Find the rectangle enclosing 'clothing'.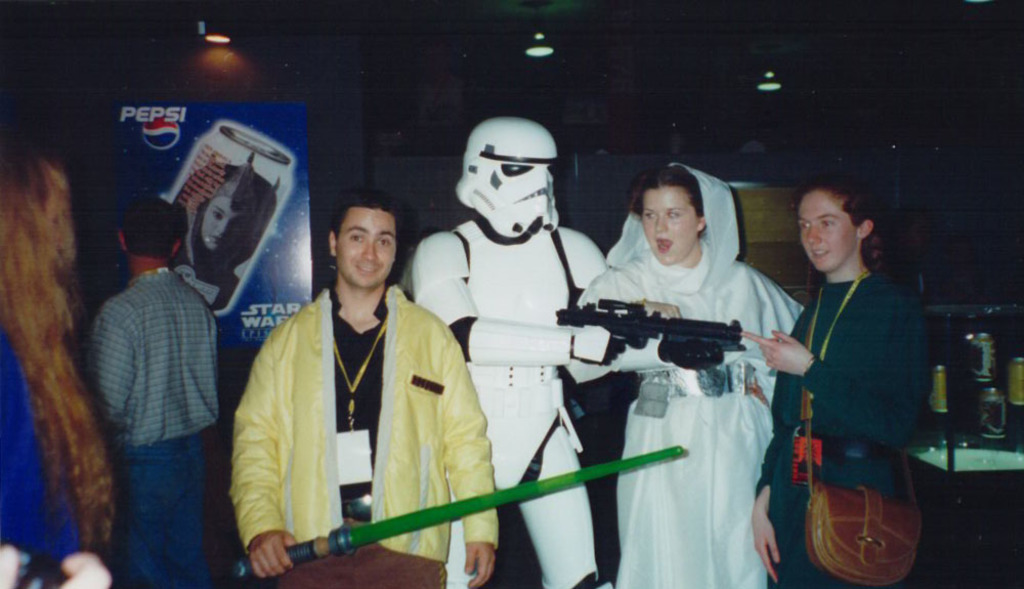
bbox(0, 327, 97, 588).
